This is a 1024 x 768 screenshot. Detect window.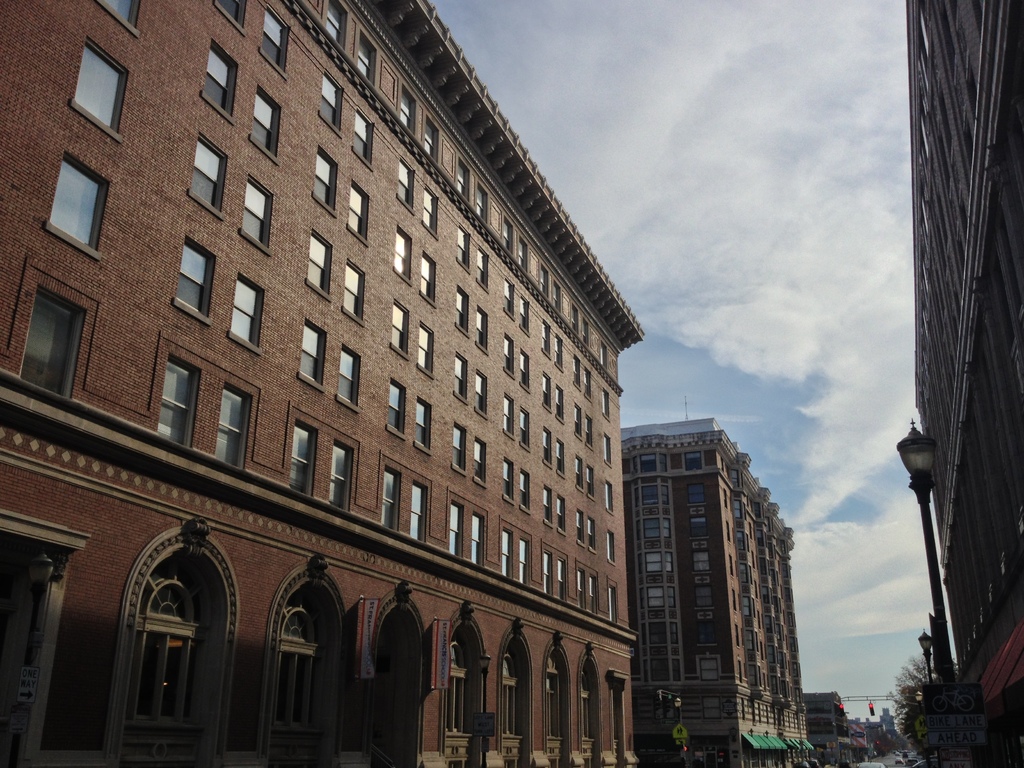
l=692, t=553, r=710, b=570.
